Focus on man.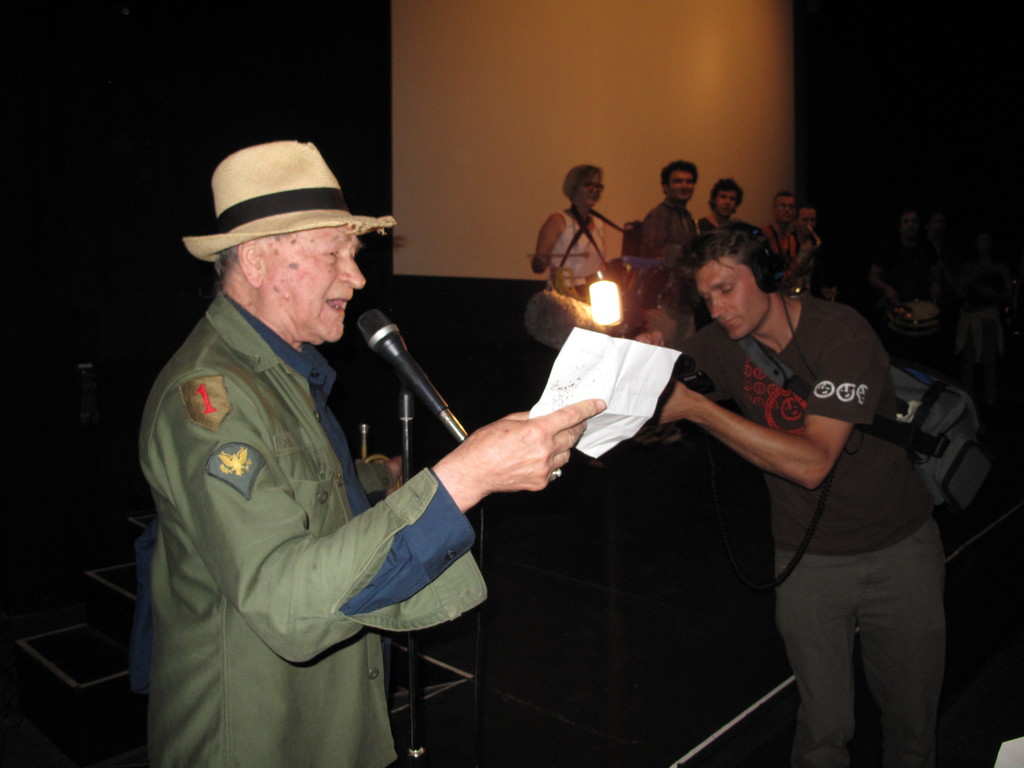
Focused at rect(135, 135, 604, 767).
